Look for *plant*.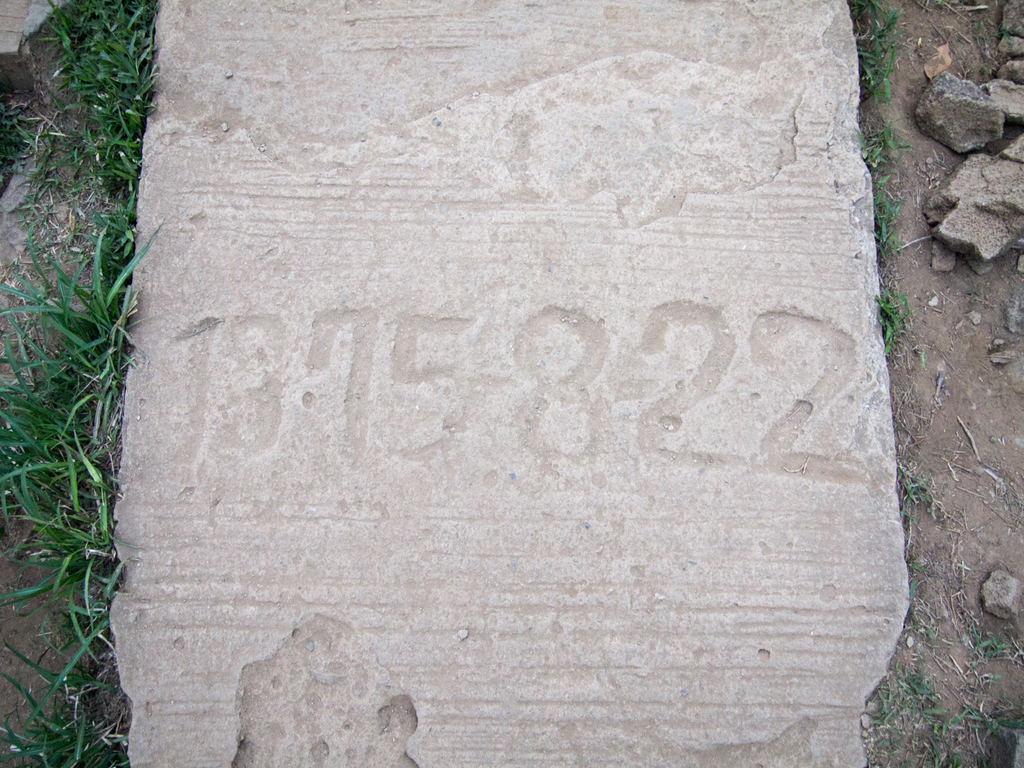
Found: left=842, top=0, right=887, bottom=33.
